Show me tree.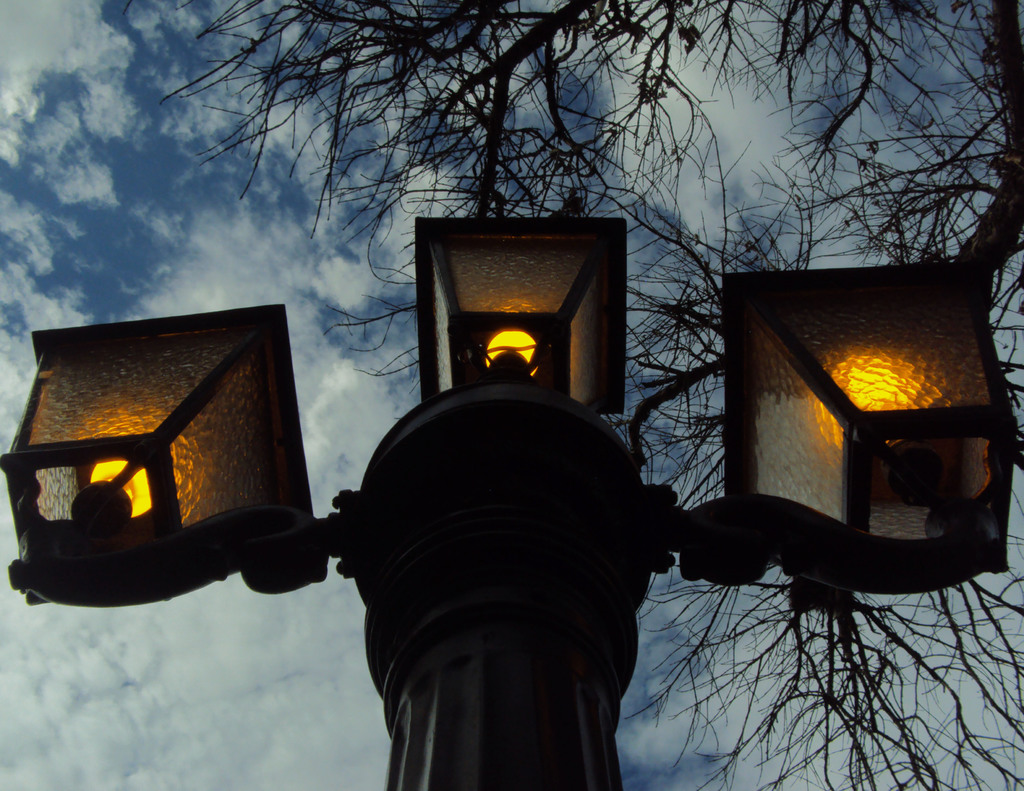
tree is here: (x1=160, y1=0, x2=1023, y2=790).
